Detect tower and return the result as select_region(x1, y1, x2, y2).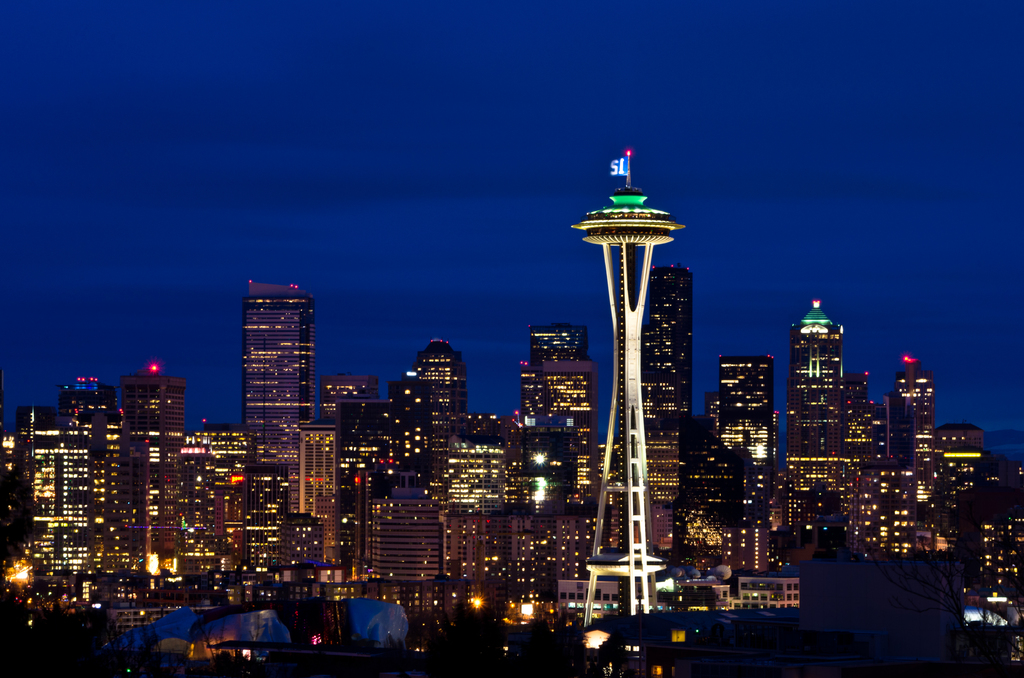
select_region(179, 422, 246, 595).
